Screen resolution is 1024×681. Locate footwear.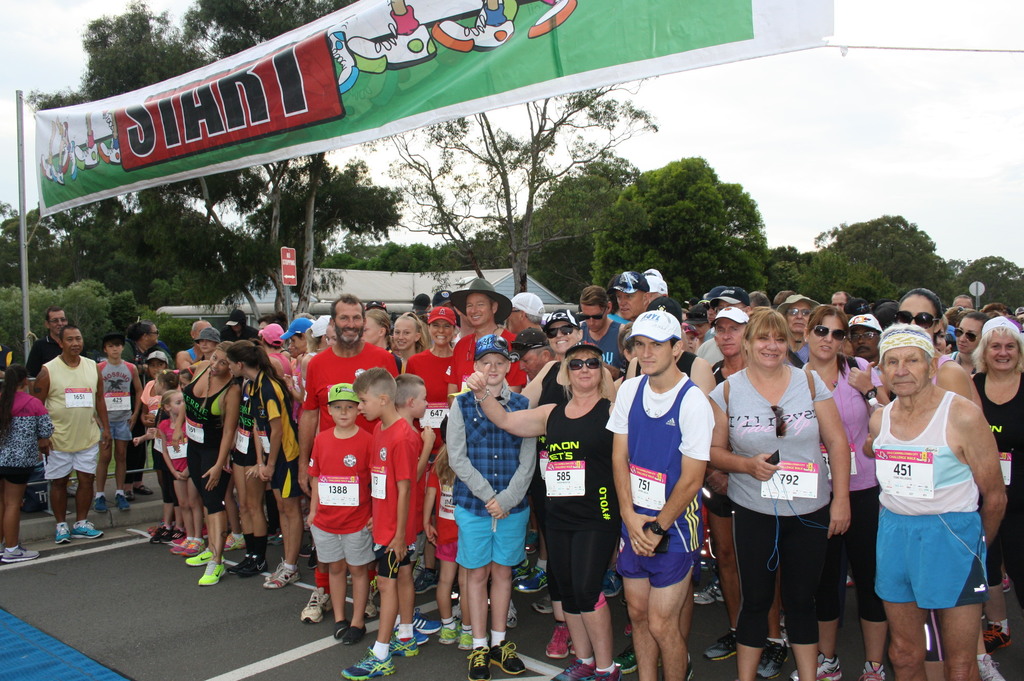
[73, 520, 102, 541].
